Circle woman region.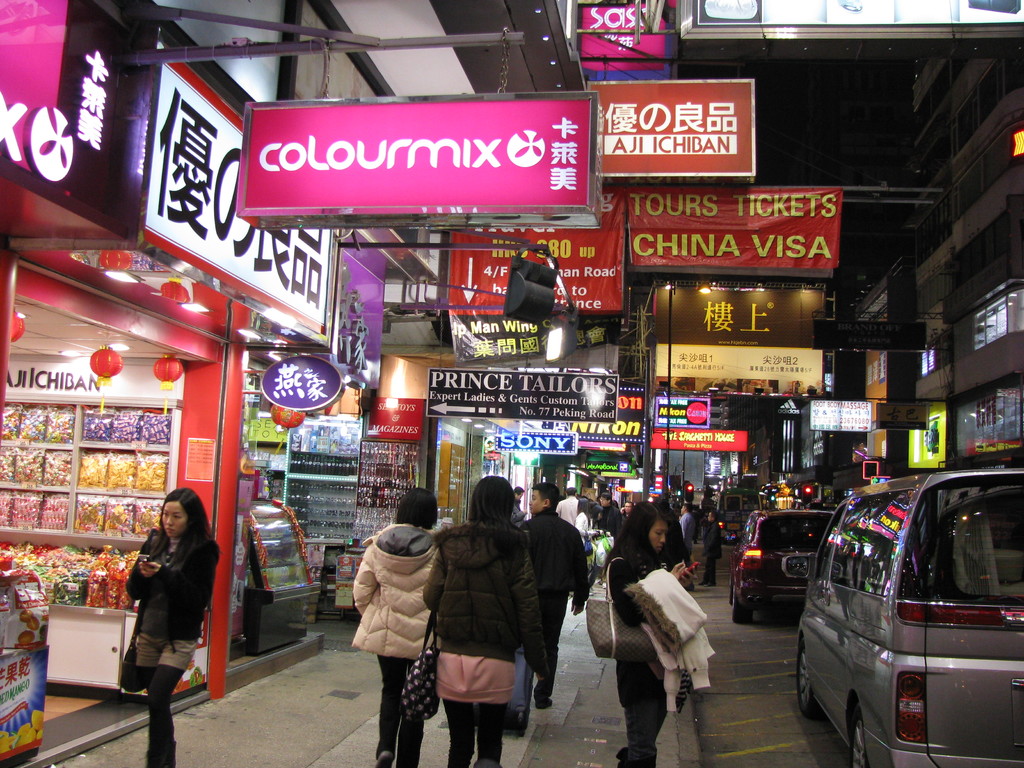
Region: [422,468,554,767].
